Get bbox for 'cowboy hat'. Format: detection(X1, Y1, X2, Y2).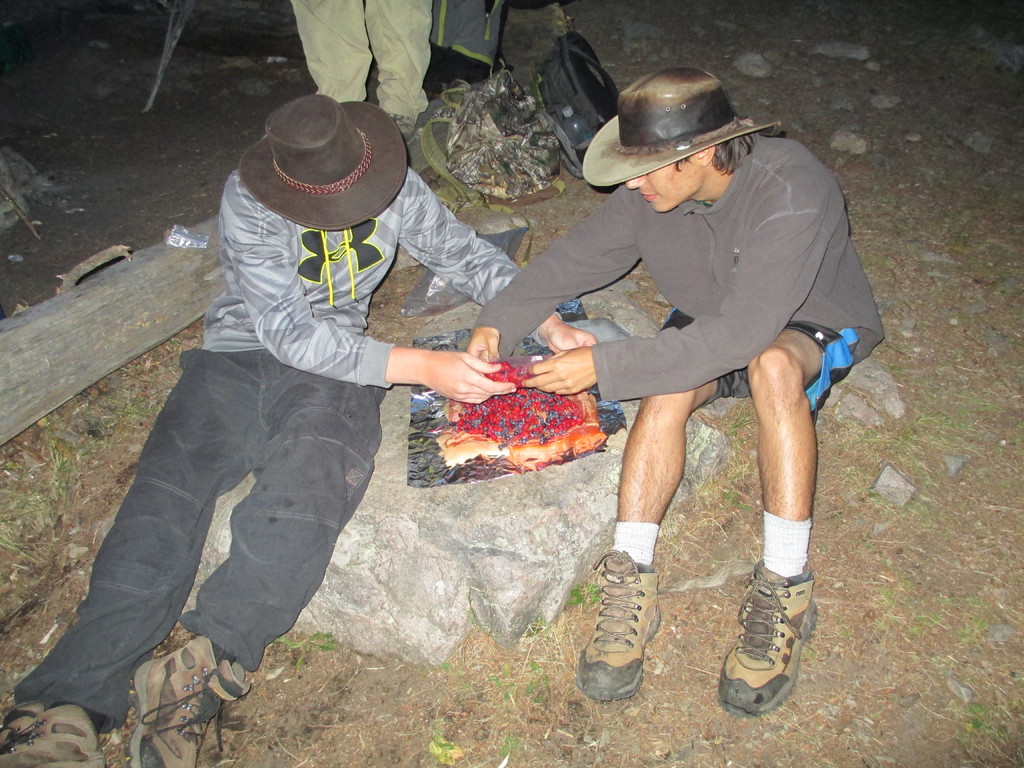
detection(580, 55, 773, 198).
